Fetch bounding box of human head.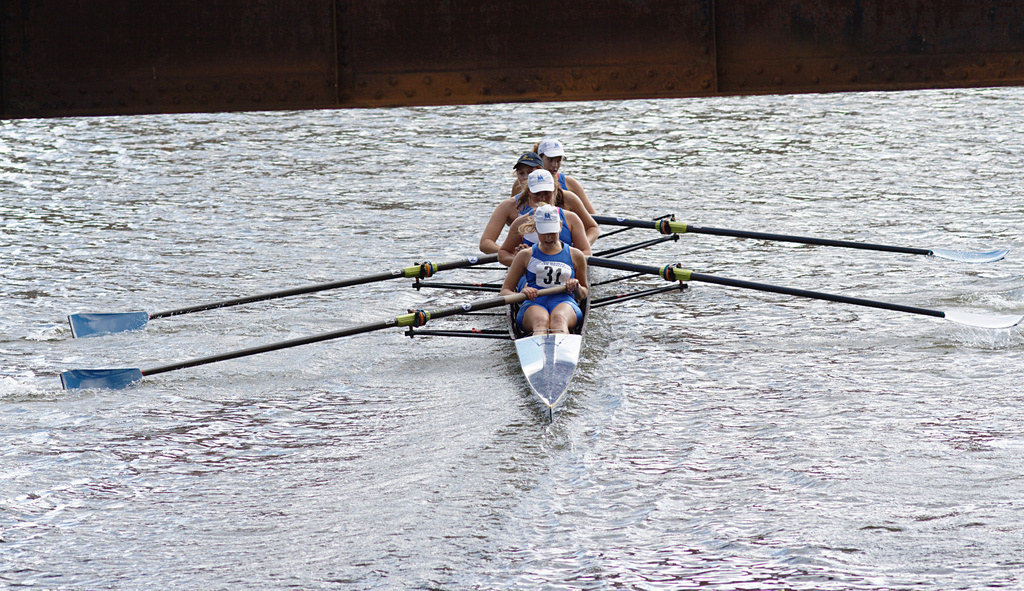
Bbox: (518, 207, 563, 248).
